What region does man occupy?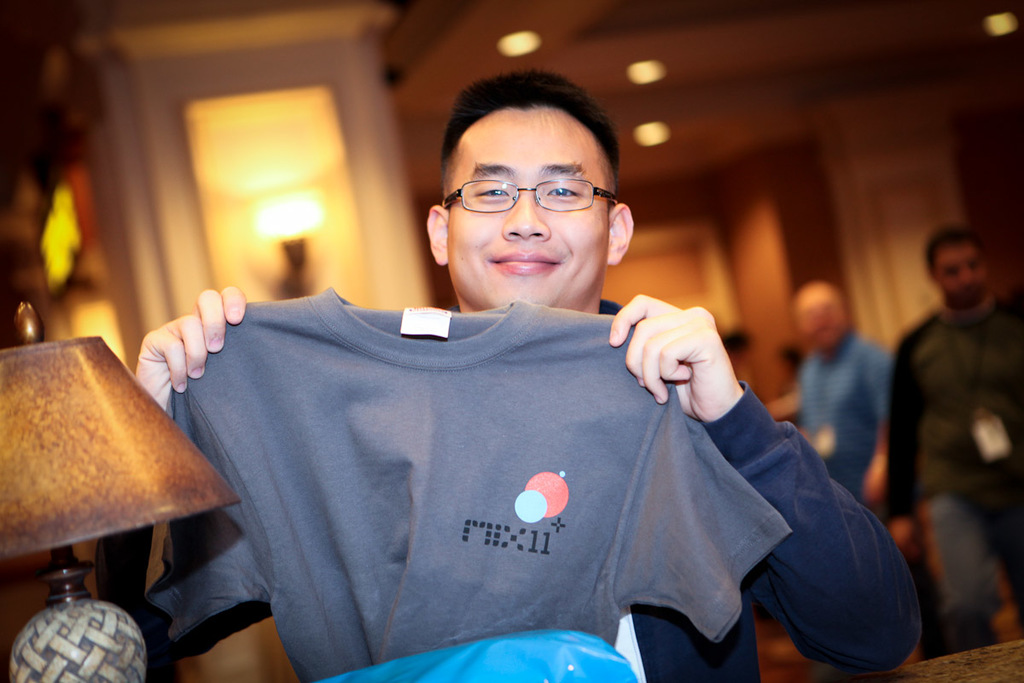
<region>799, 281, 889, 522</region>.
